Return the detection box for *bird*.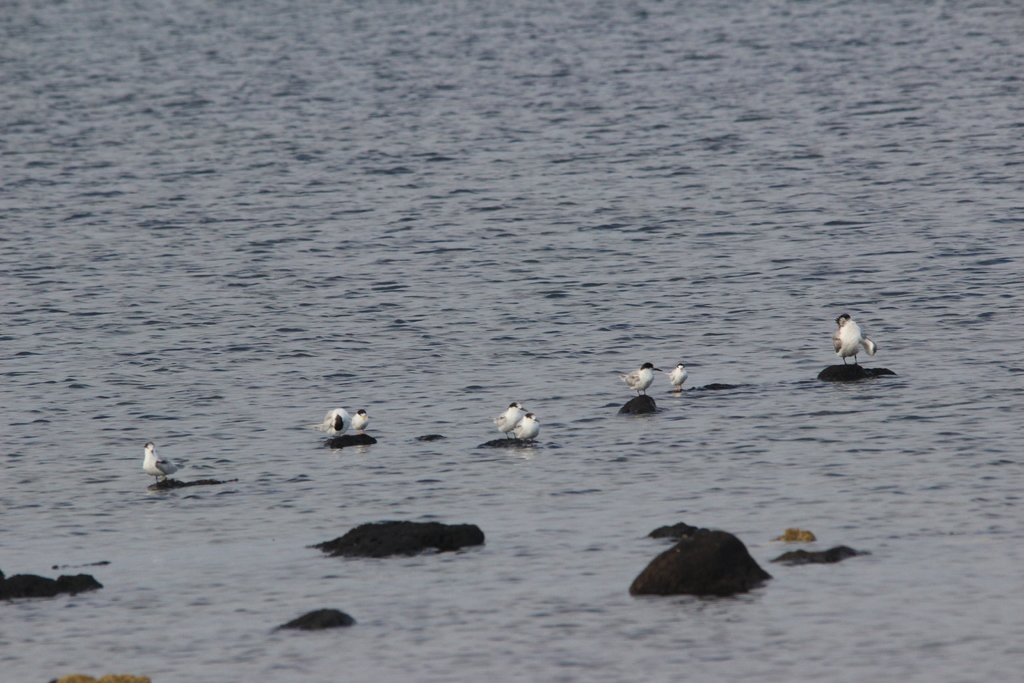
<box>492,401,532,441</box>.
